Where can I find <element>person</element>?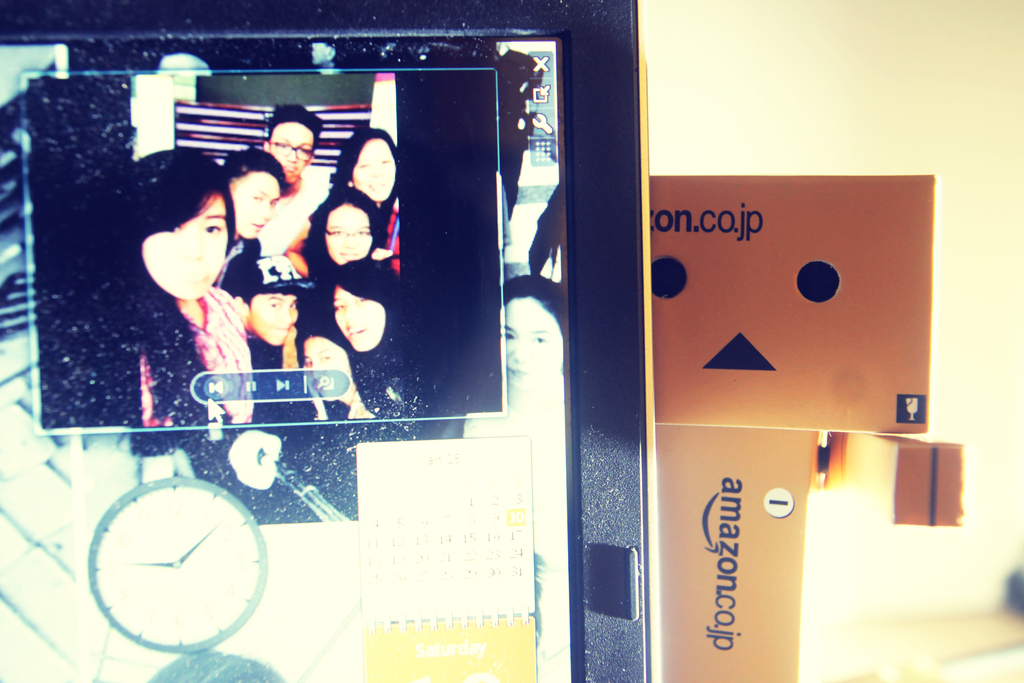
You can find it at 308:191:396:302.
